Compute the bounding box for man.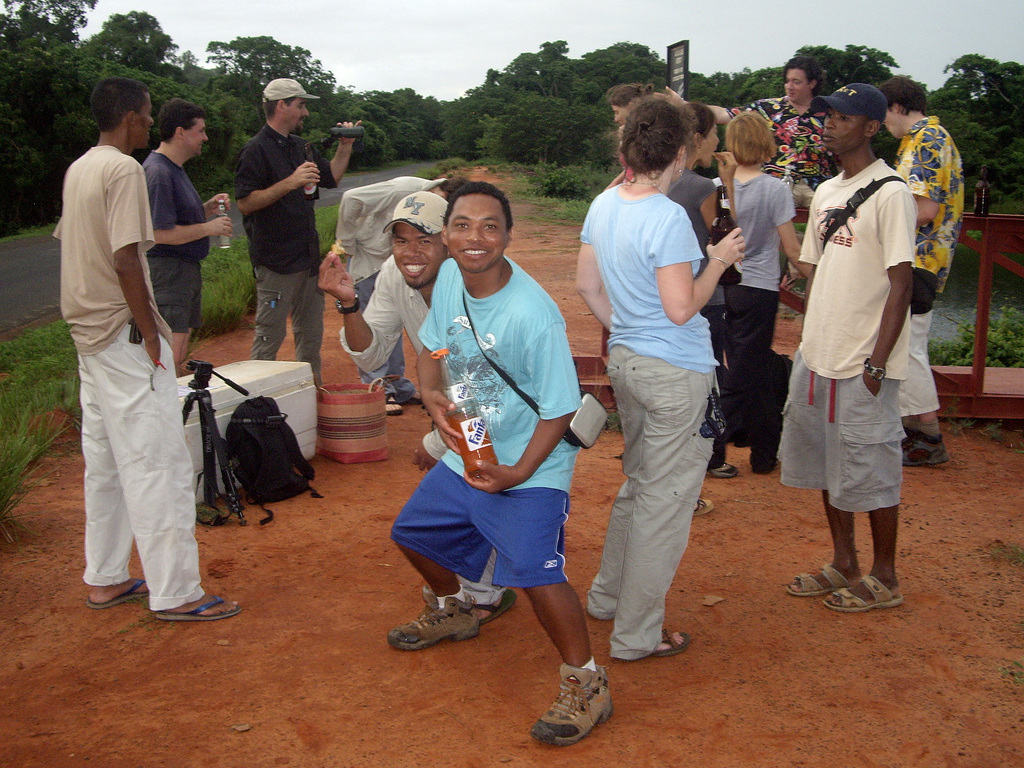
[879,77,964,470].
